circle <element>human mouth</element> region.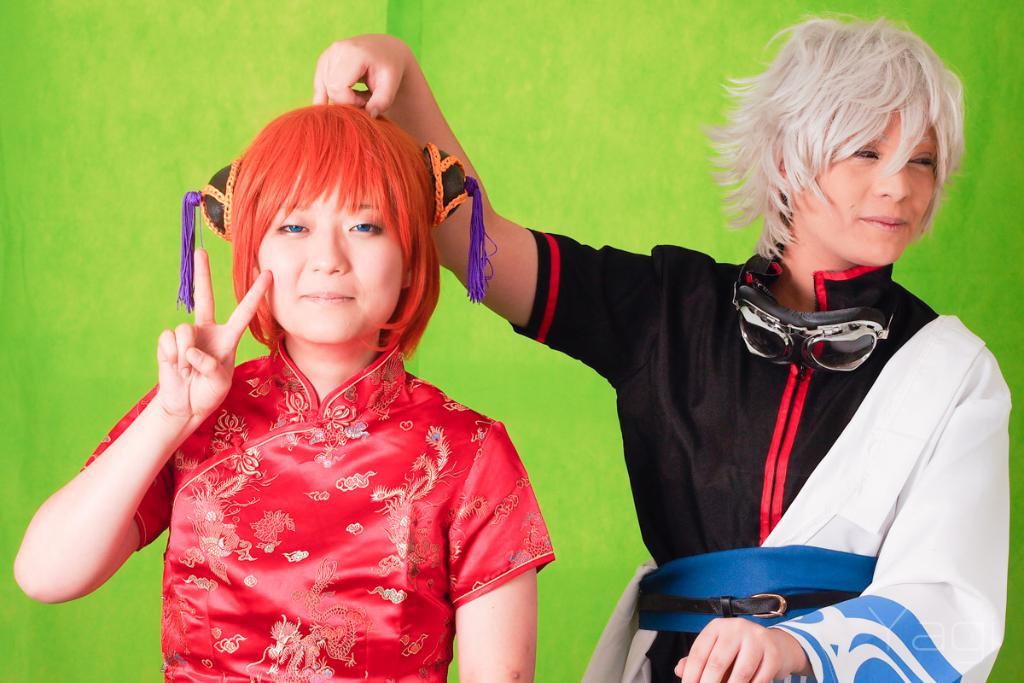
Region: [left=301, top=294, right=354, bottom=306].
